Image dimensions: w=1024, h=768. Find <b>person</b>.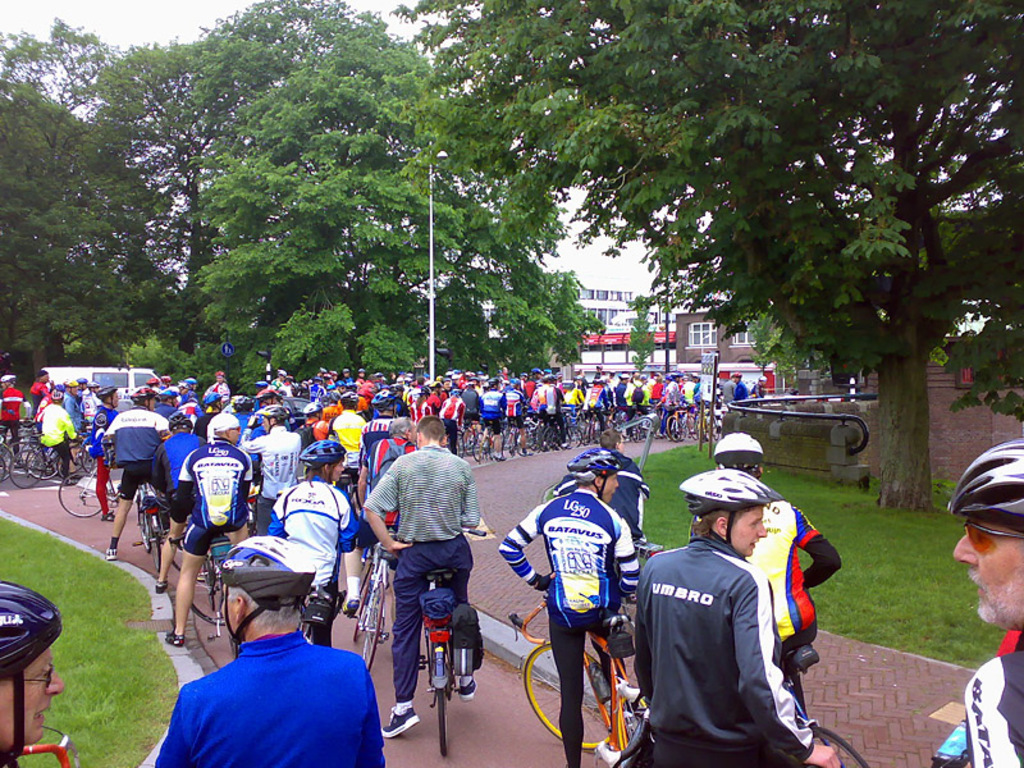
<bbox>372, 416, 481, 719</bbox>.
